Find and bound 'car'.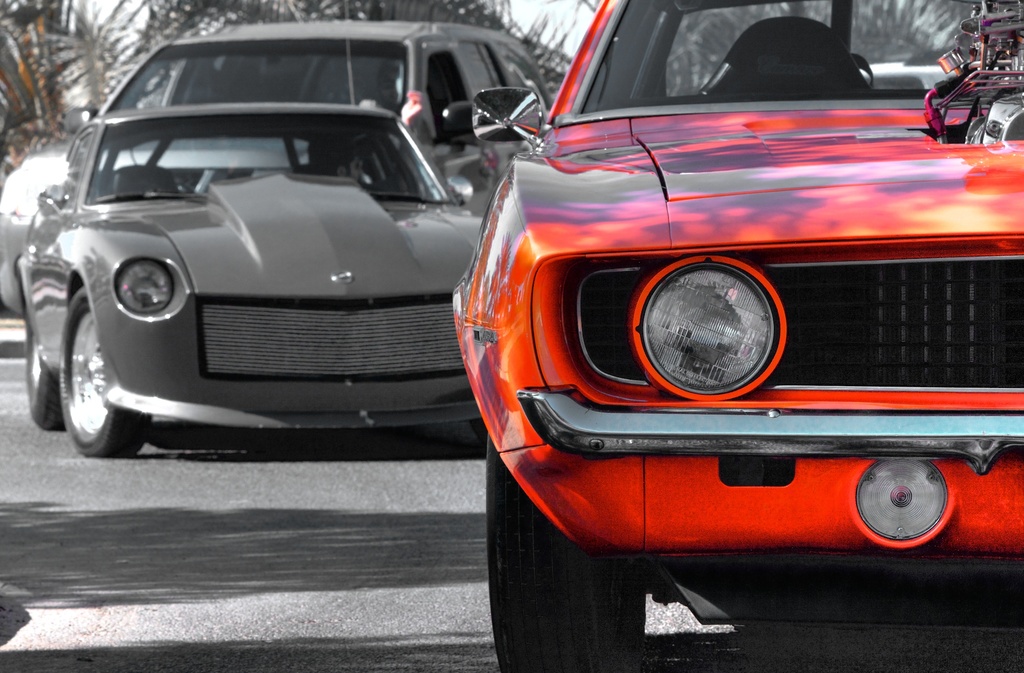
Bound: {"x1": 100, "y1": 6, "x2": 556, "y2": 221}.
